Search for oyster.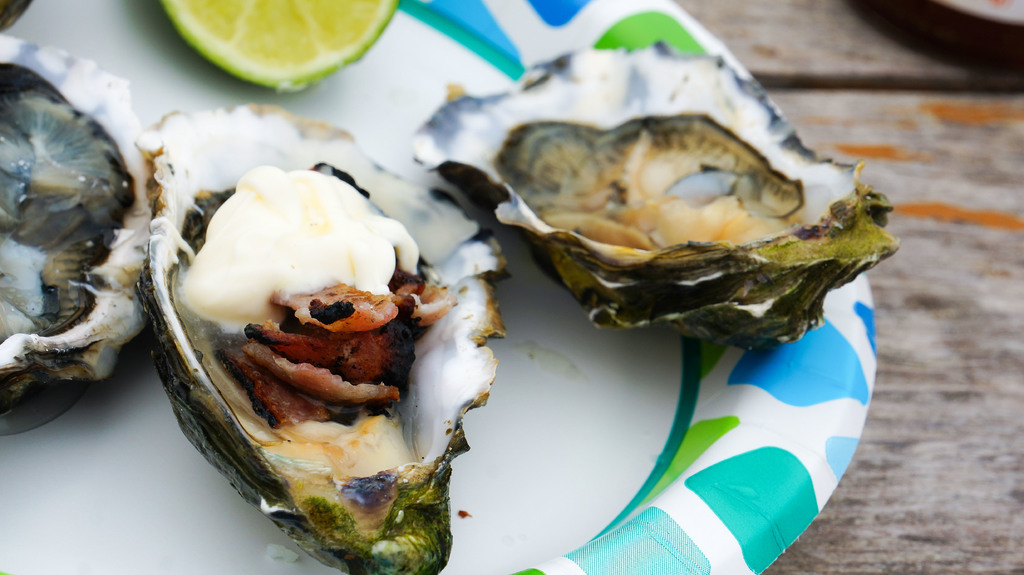
Found at pyautogui.locateOnScreen(0, 25, 175, 438).
